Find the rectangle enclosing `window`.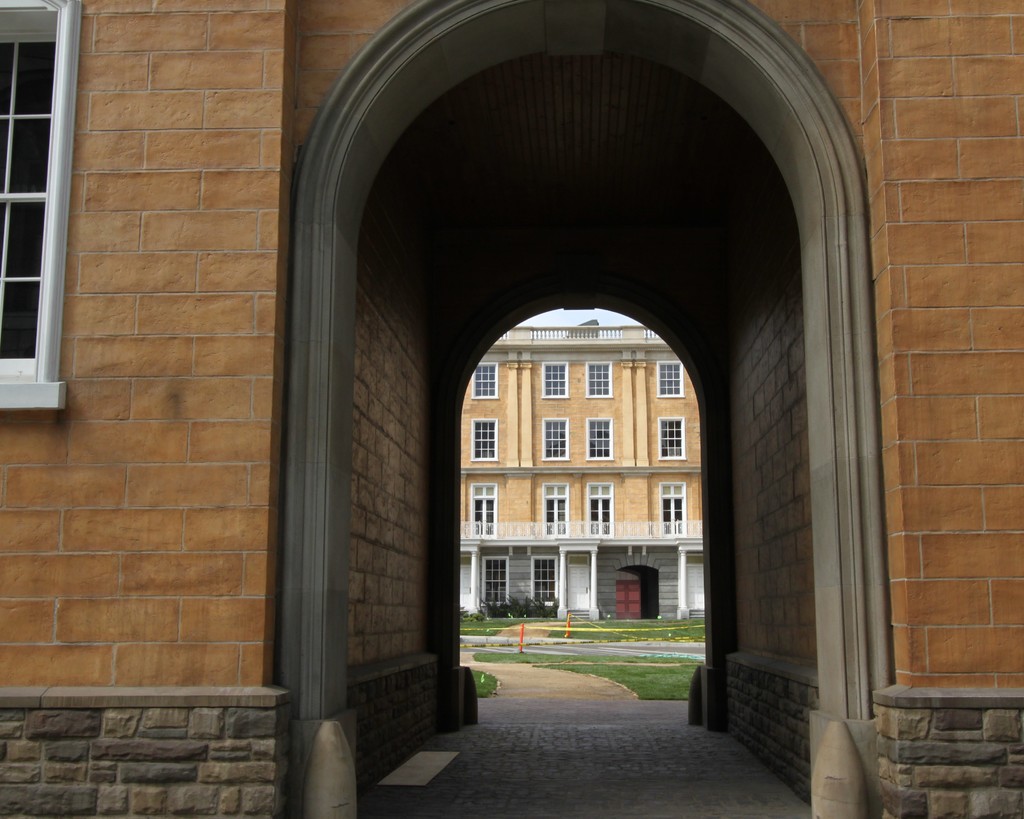
472 419 499 463.
